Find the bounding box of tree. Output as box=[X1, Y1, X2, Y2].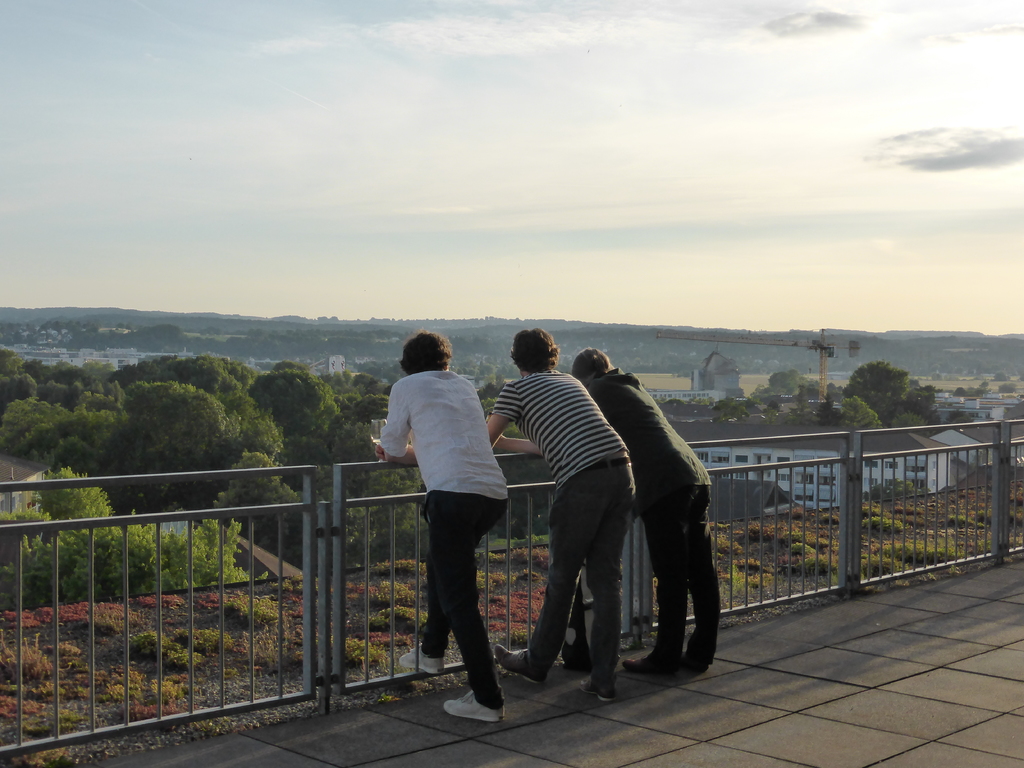
box=[104, 506, 187, 601].
